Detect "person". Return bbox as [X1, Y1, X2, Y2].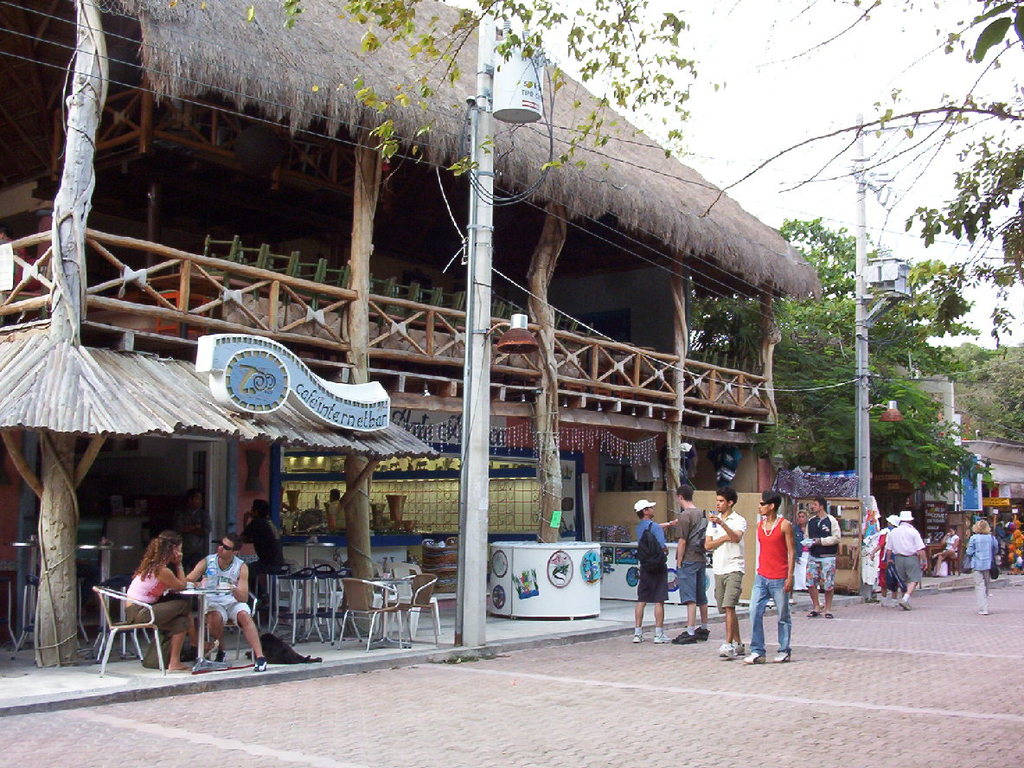
[630, 494, 667, 646].
